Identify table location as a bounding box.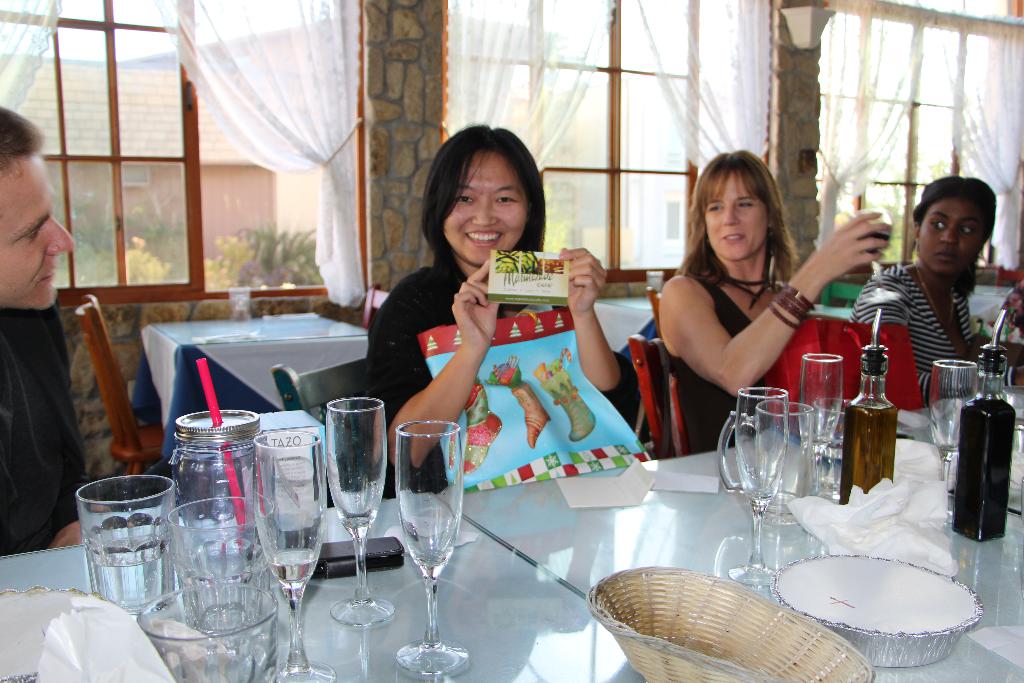
<region>0, 495, 630, 682</region>.
